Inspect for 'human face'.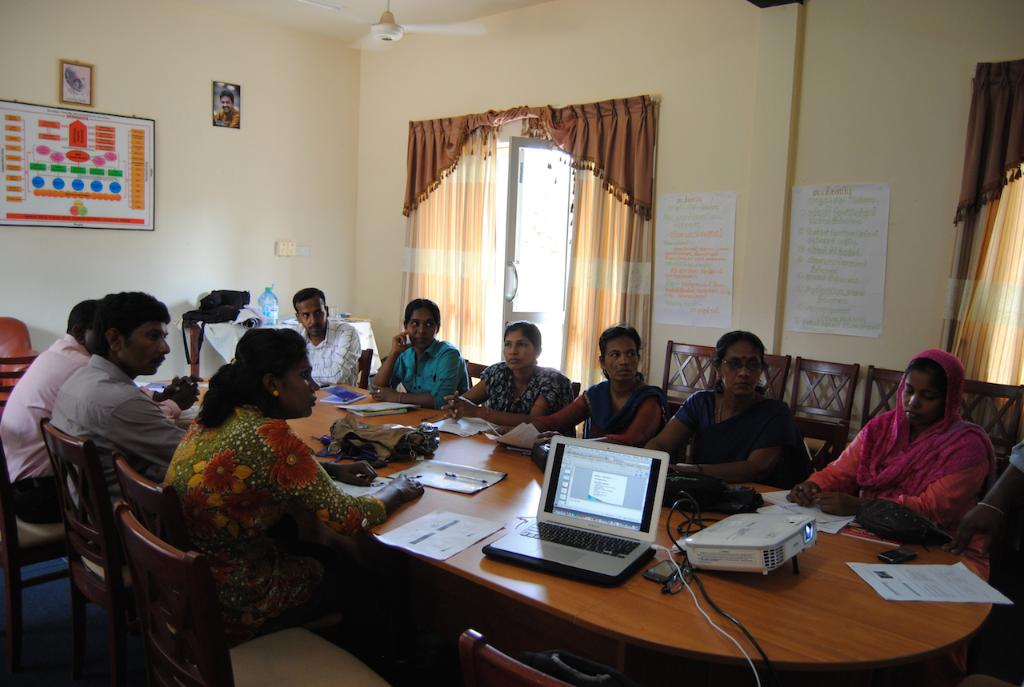
Inspection: l=899, t=371, r=946, b=427.
